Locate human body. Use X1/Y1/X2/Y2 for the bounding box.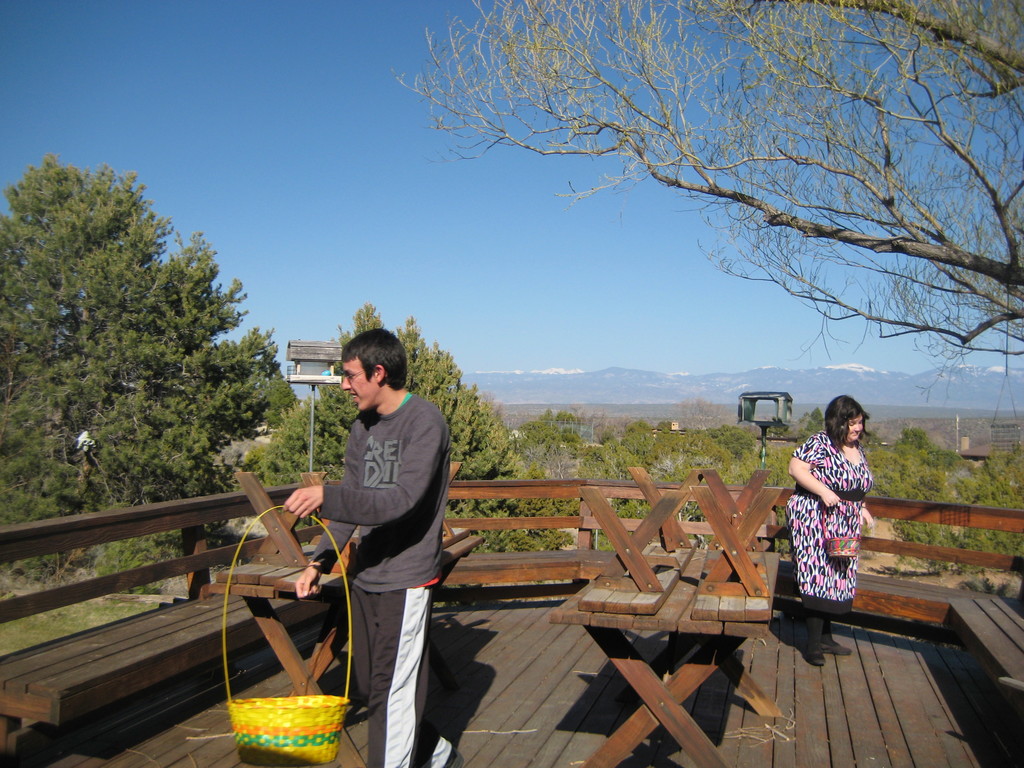
286/328/453/767.
